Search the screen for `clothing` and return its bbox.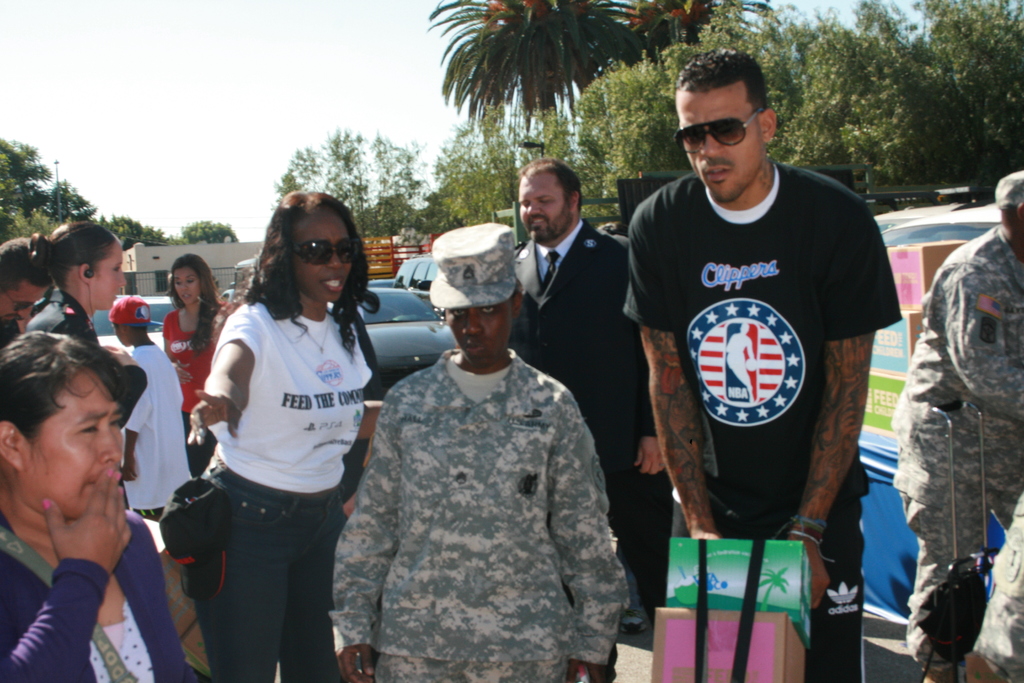
Found: pyautogui.locateOnScreen(511, 210, 662, 621).
